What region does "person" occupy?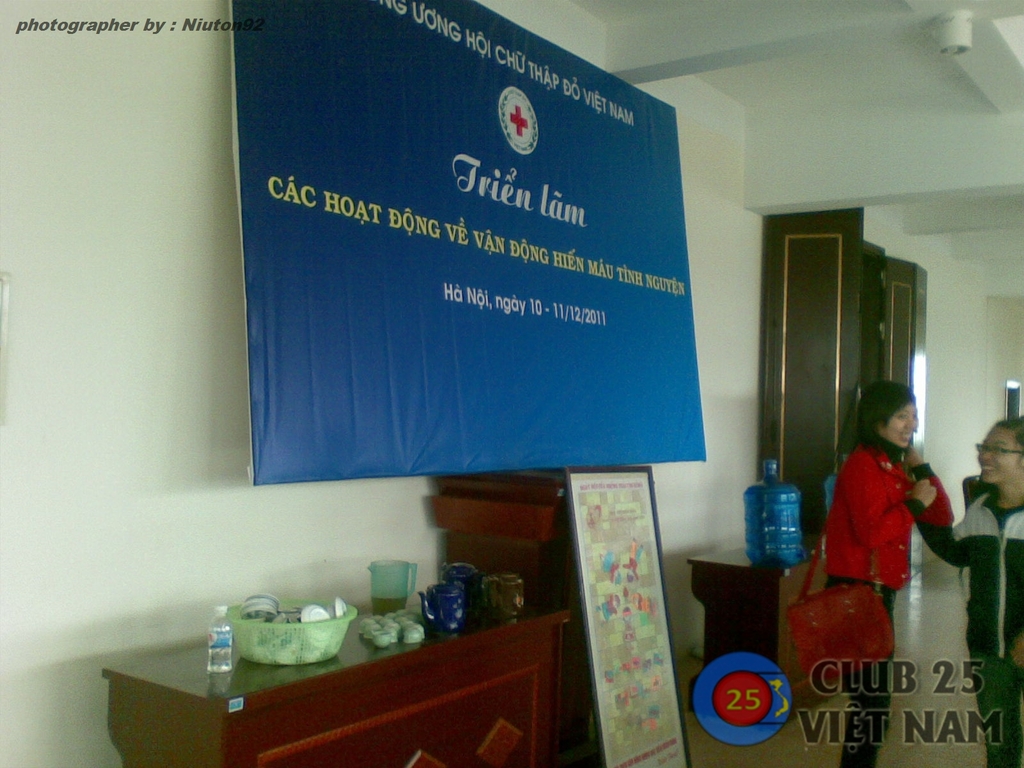
BBox(827, 378, 952, 762).
